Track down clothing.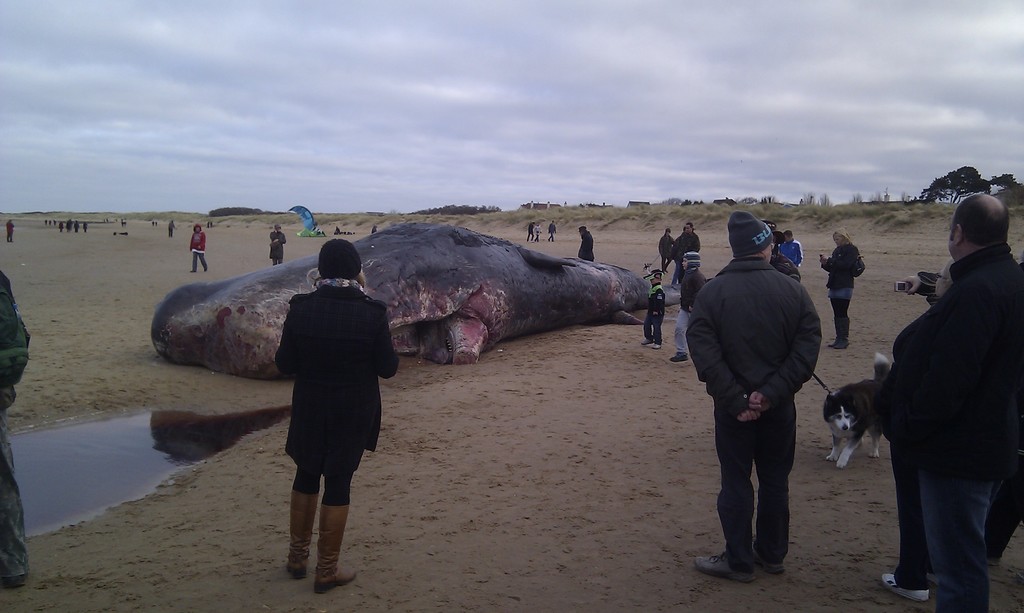
Tracked to (x1=576, y1=230, x2=593, y2=262).
